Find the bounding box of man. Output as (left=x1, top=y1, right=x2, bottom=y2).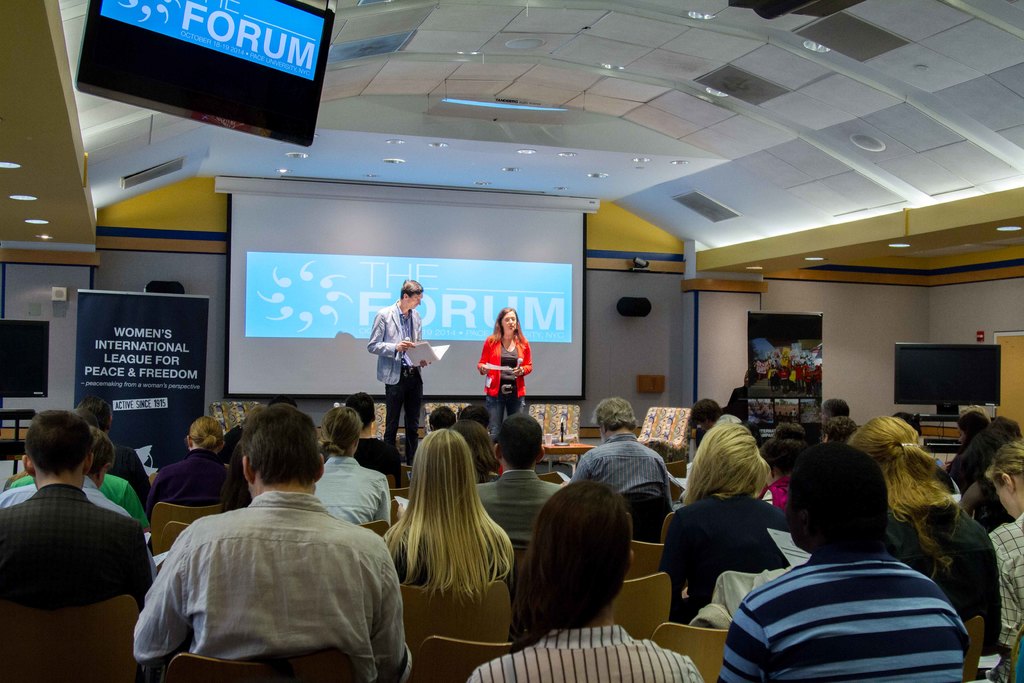
(left=715, top=446, right=965, bottom=682).
